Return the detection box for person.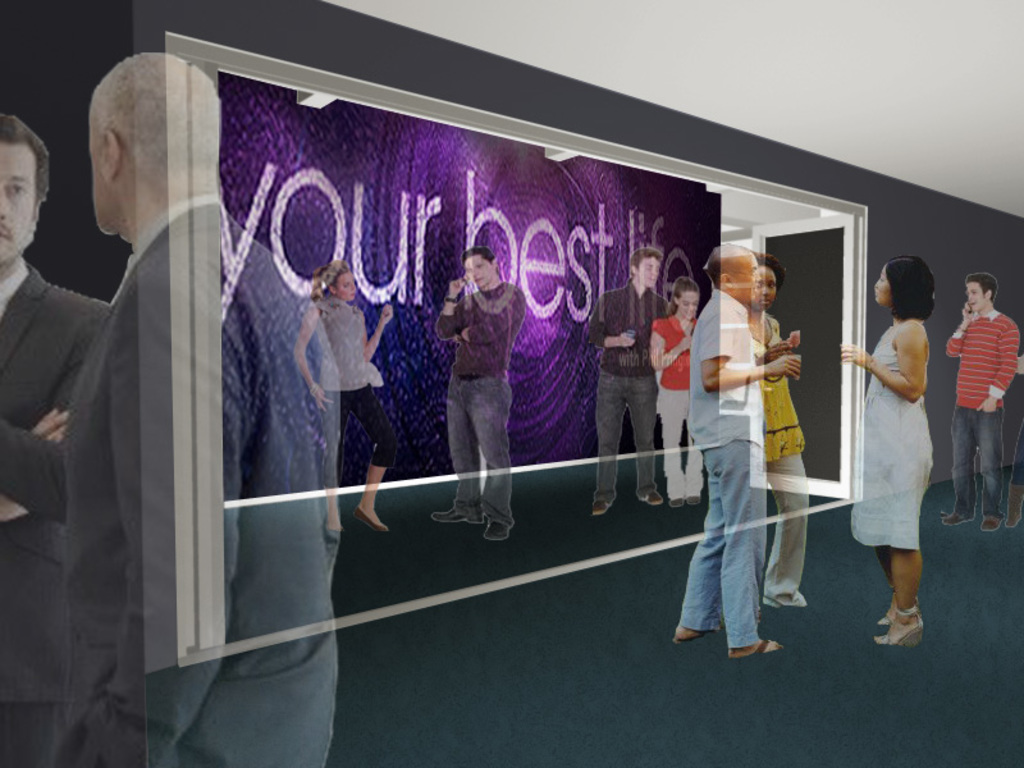
(x1=588, y1=244, x2=673, y2=512).
